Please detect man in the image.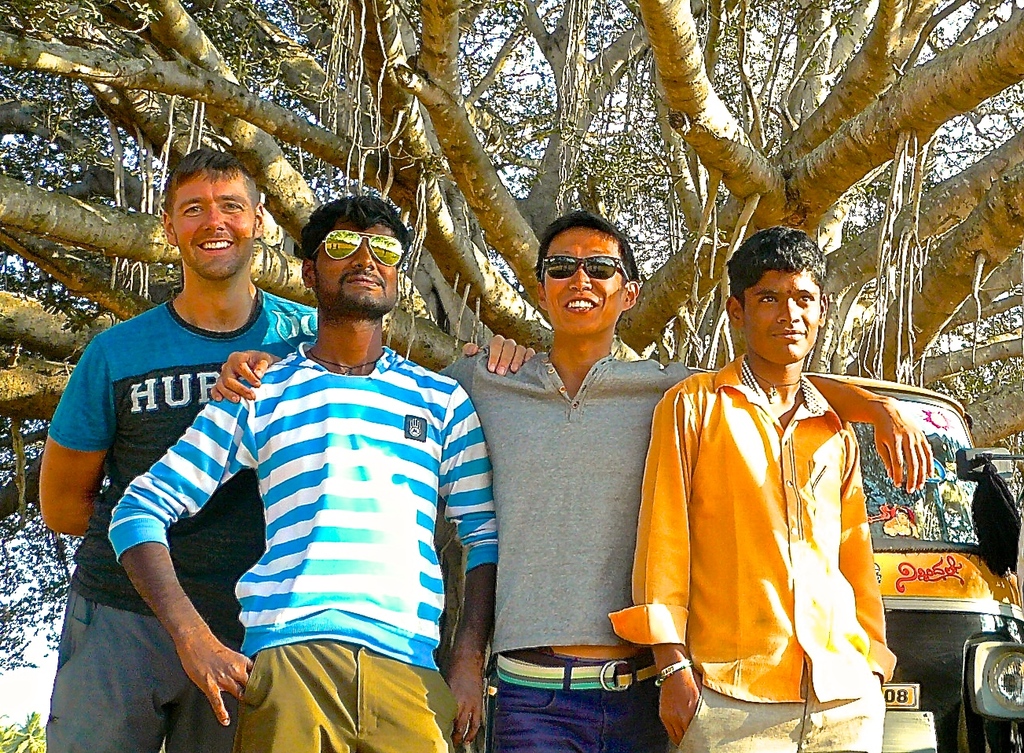
box(39, 137, 538, 752).
